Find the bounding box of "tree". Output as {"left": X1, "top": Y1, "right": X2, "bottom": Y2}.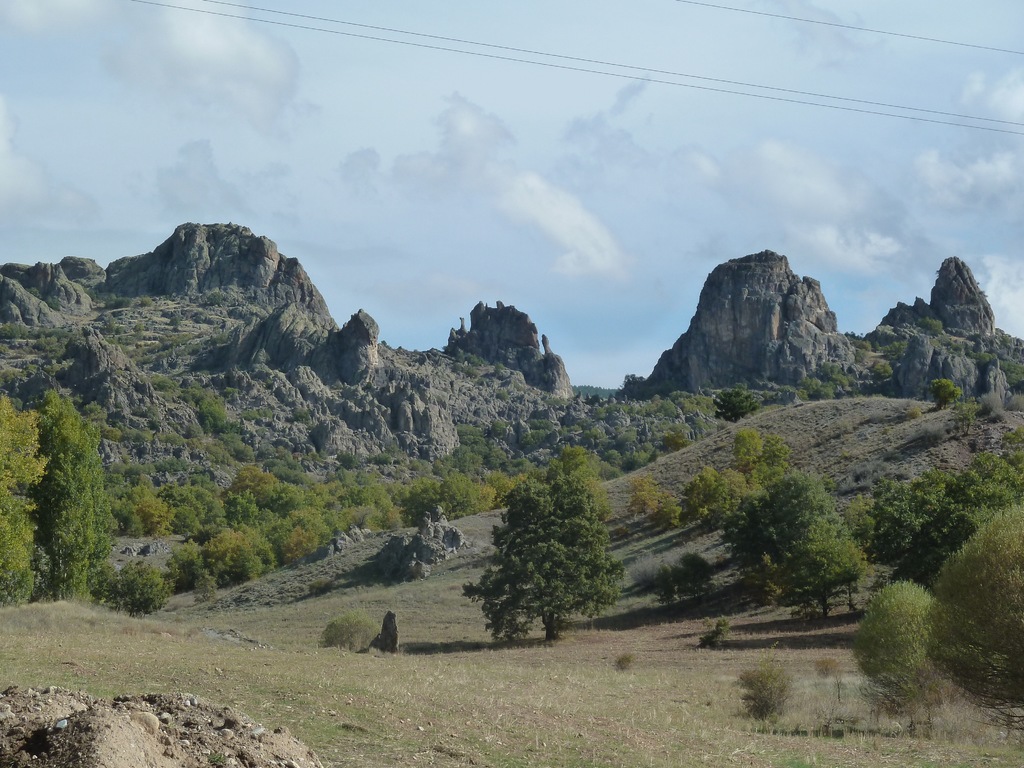
{"left": 207, "top": 291, "right": 227, "bottom": 308}.
